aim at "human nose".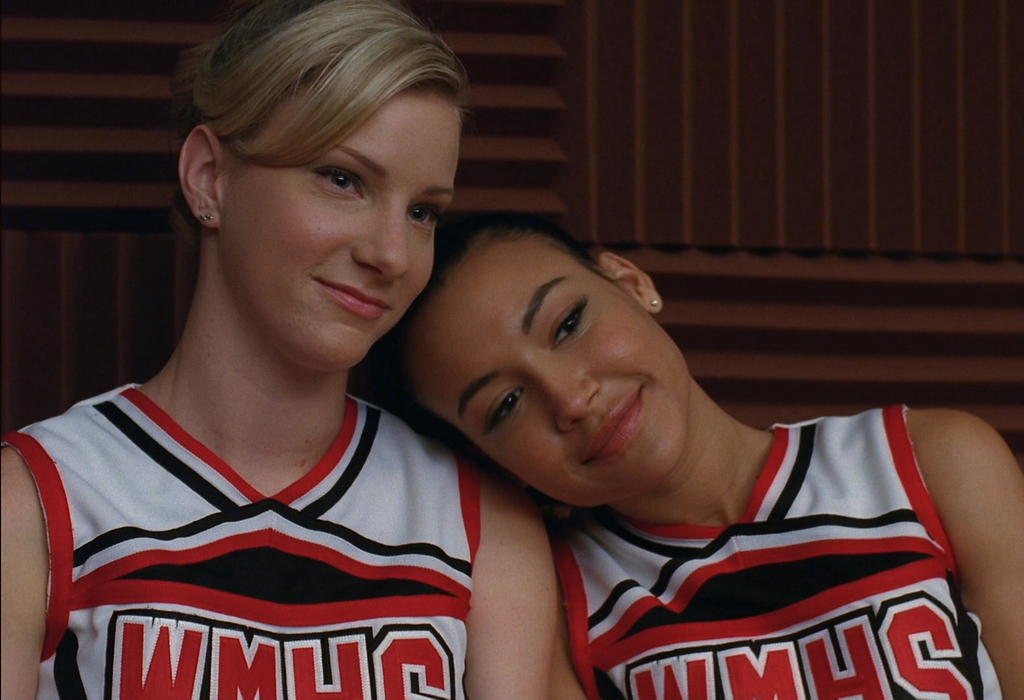
Aimed at bbox(529, 366, 600, 433).
